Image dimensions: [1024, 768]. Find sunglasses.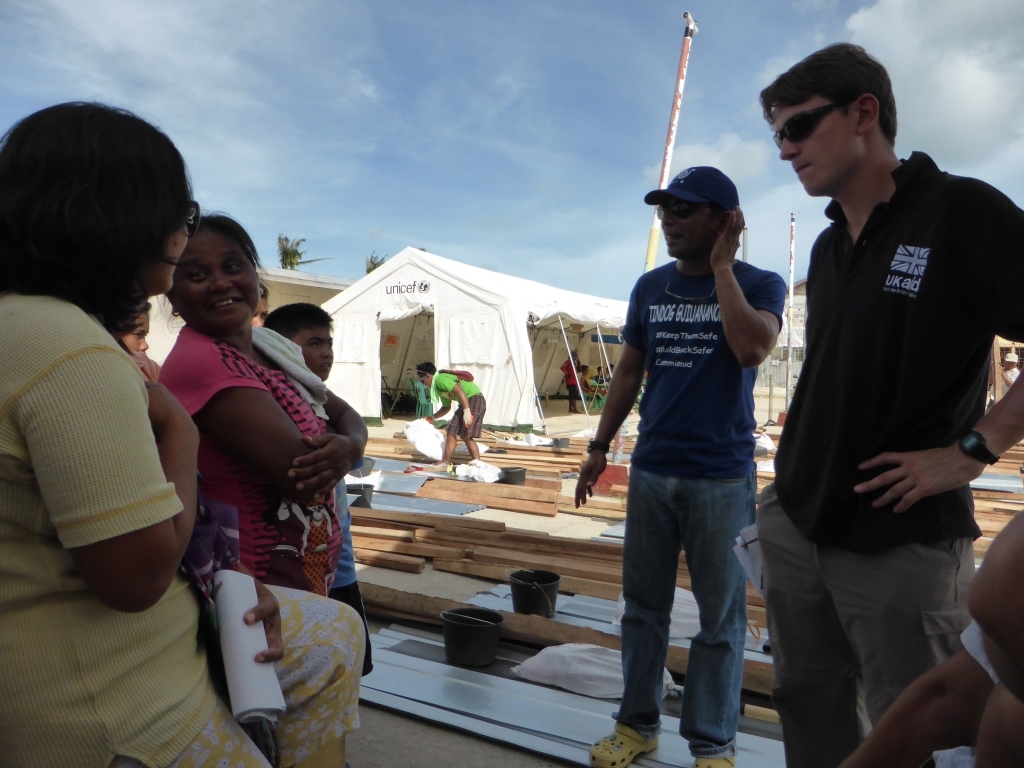
771 103 842 150.
